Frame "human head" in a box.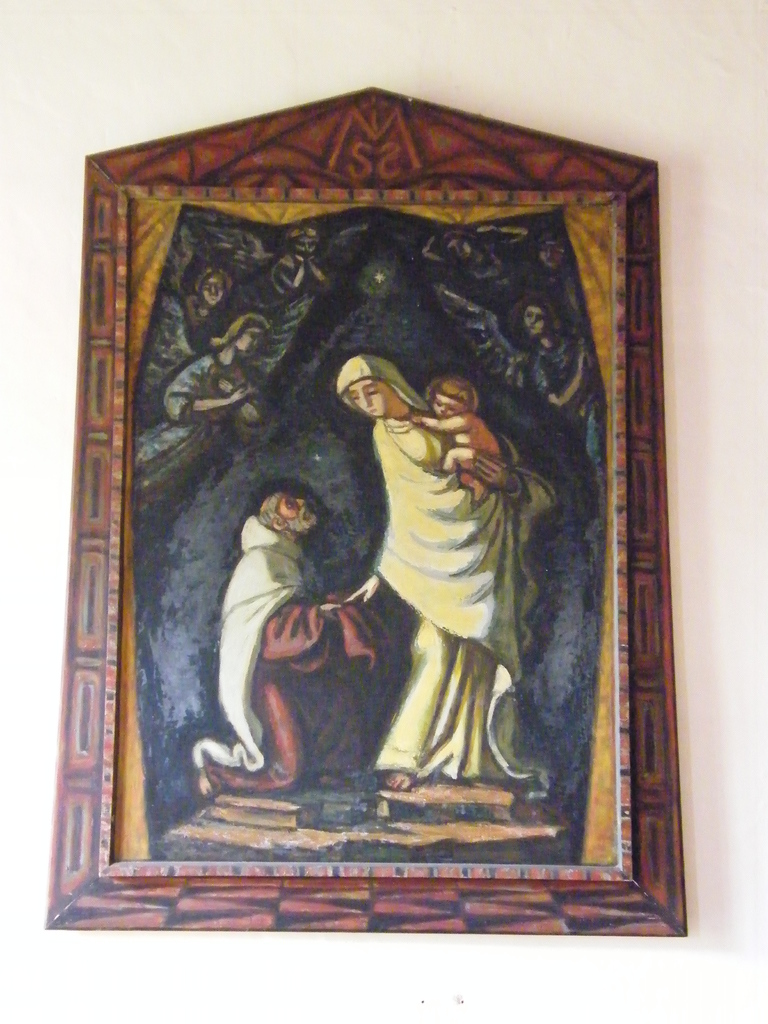
l=344, t=354, r=424, b=430.
